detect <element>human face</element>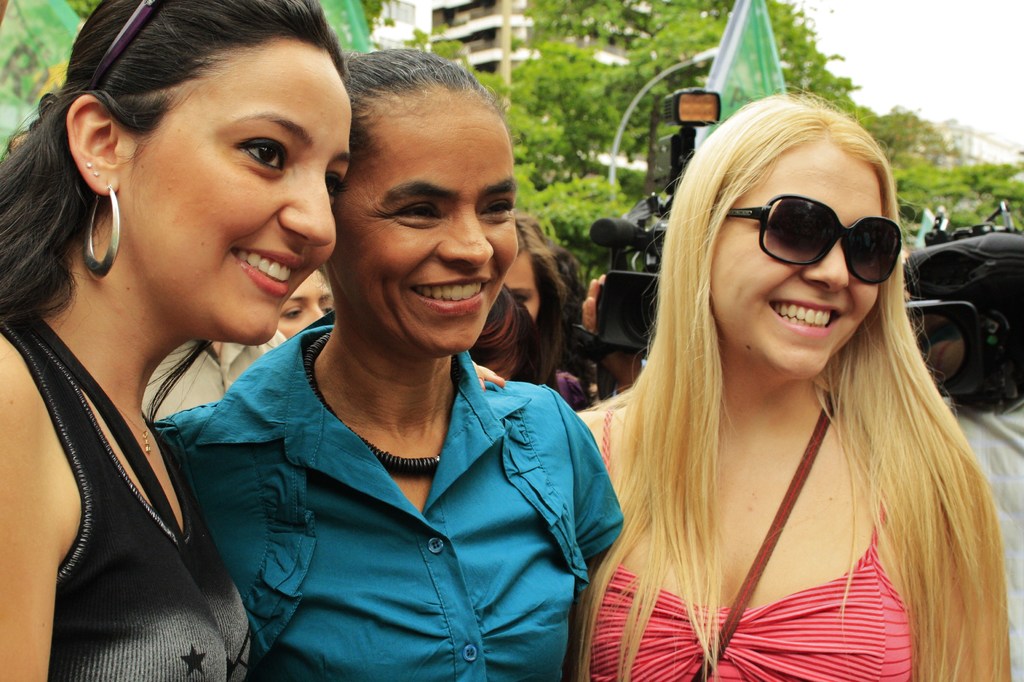
BBox(717, 147, 893, 386)
